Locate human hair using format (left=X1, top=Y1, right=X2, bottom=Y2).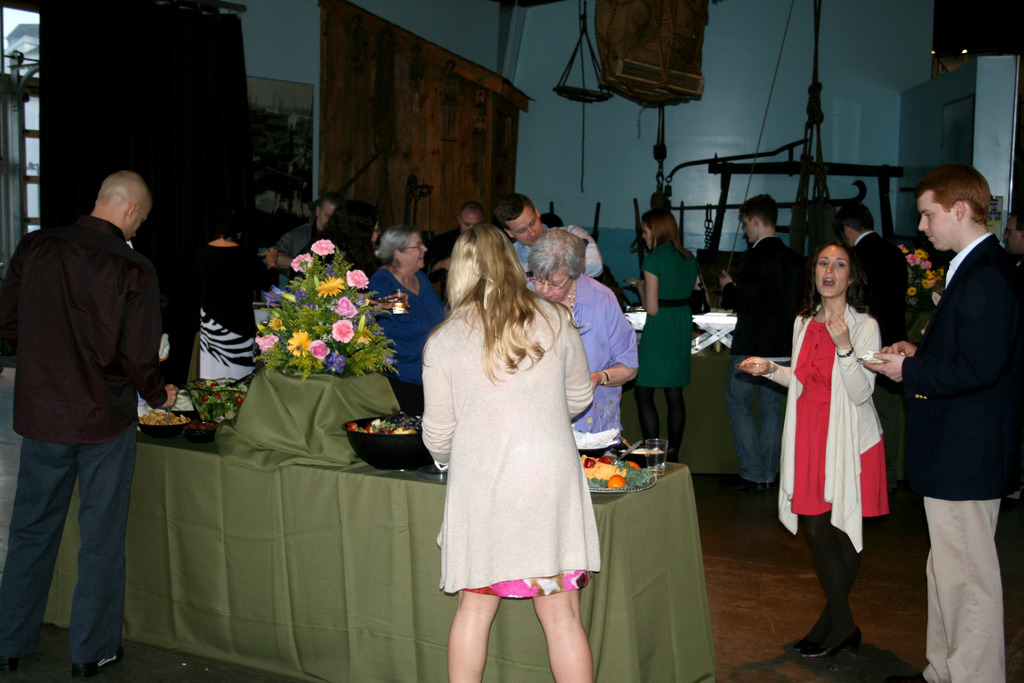
(left=836, top=199, right=874, bottom=235).
